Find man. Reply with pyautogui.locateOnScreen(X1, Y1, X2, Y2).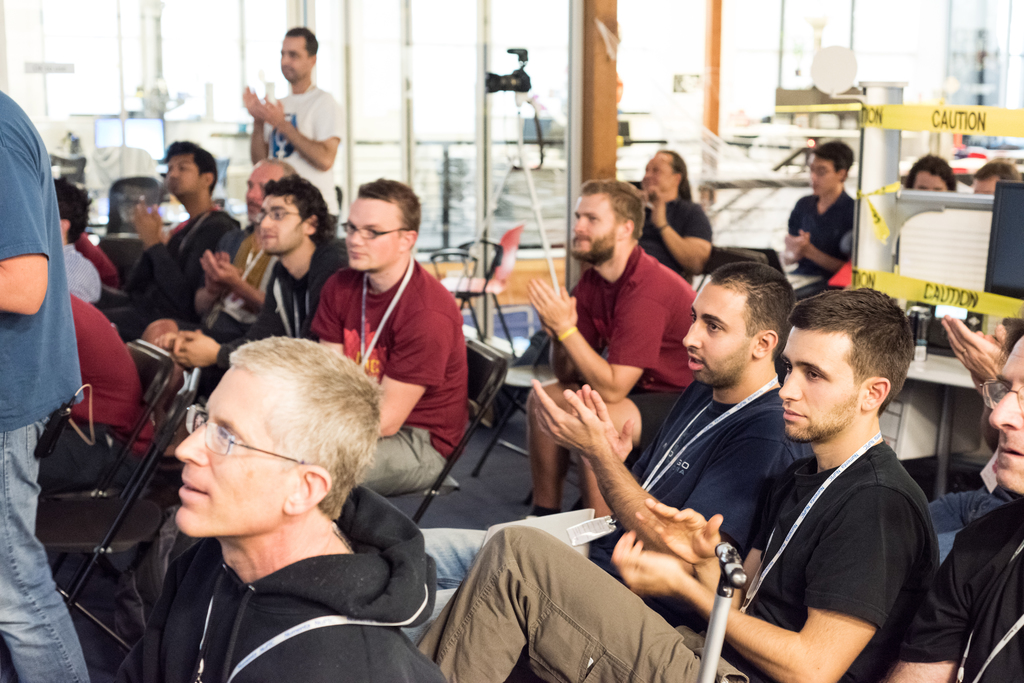
pyautogui.locateOnScreen(156, 175, 353, 390).
